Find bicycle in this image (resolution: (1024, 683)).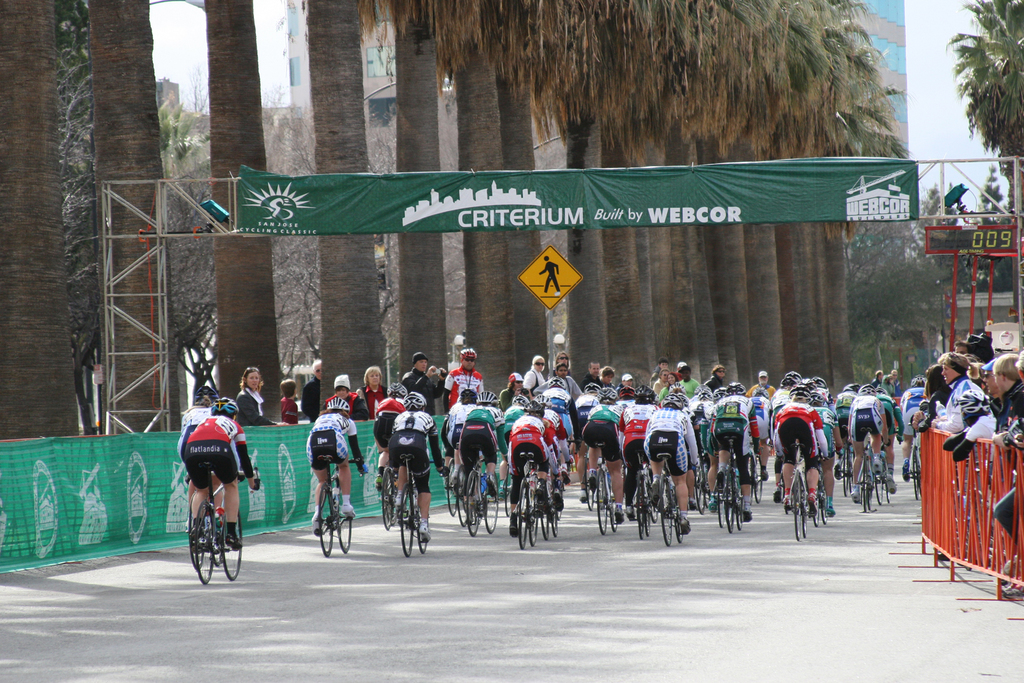
locate(442, 462, 466, 530).
